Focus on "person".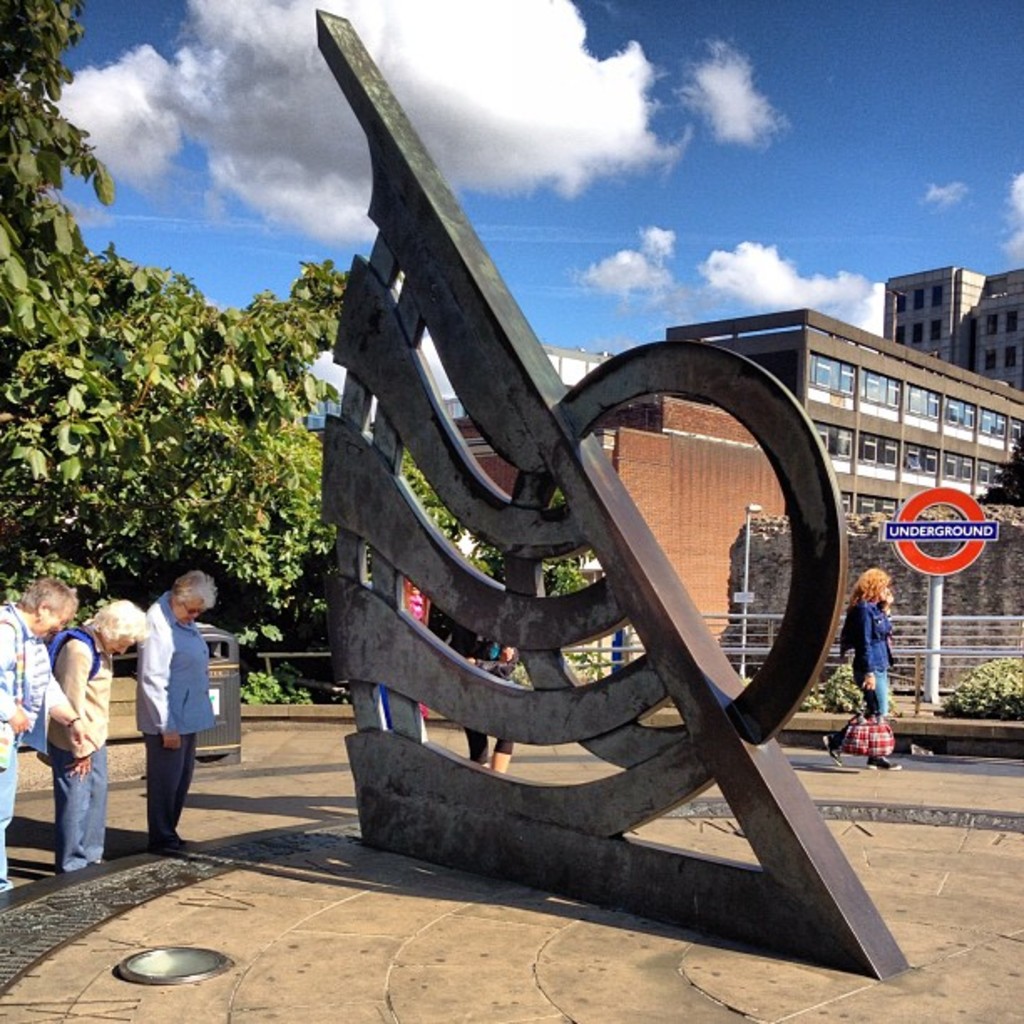
Focused at crop(0, 574, 87, 912).
